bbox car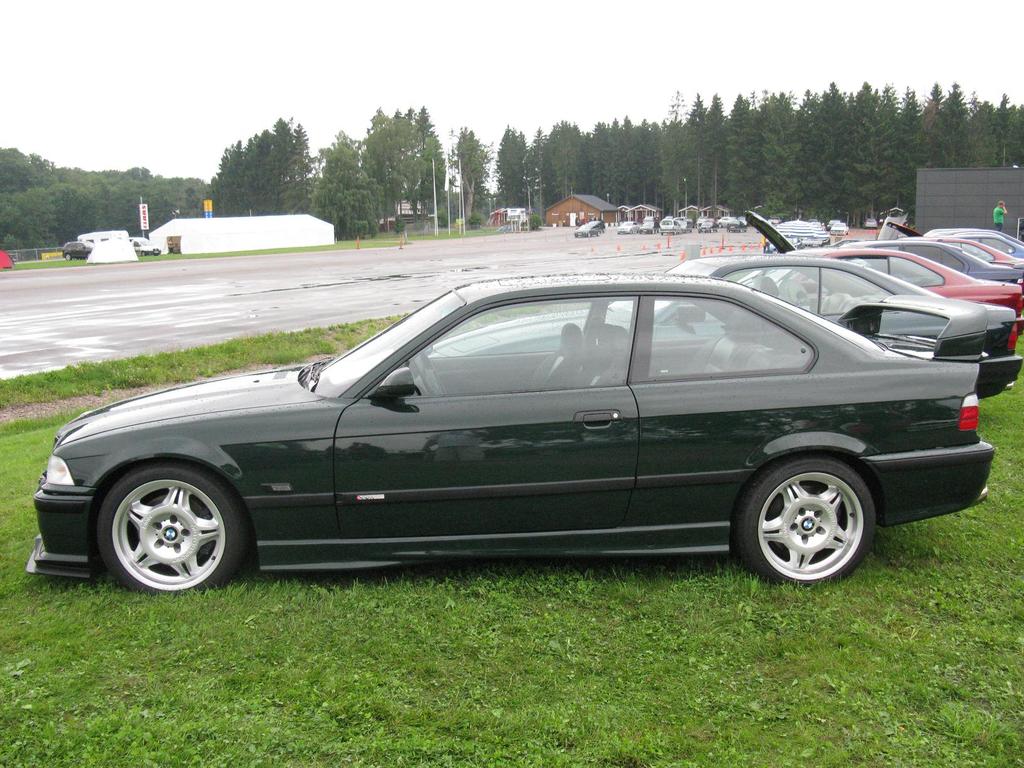
x1=927, y1=225, x2=1023, y2=249
